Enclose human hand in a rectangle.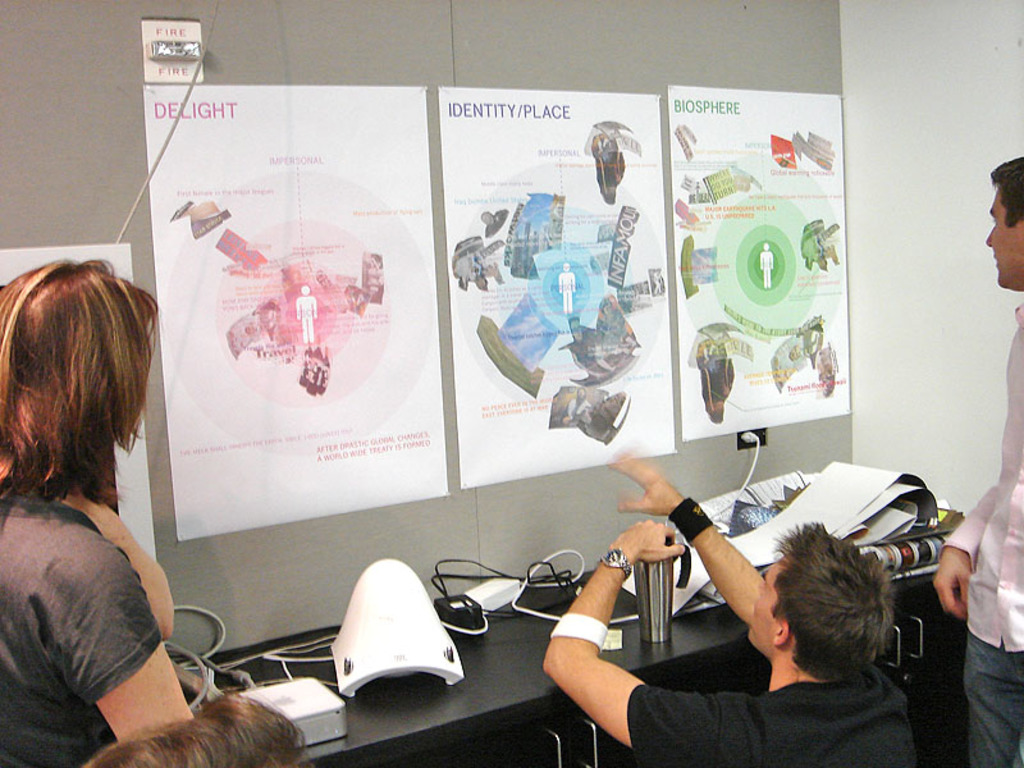
609/518/687/562.
